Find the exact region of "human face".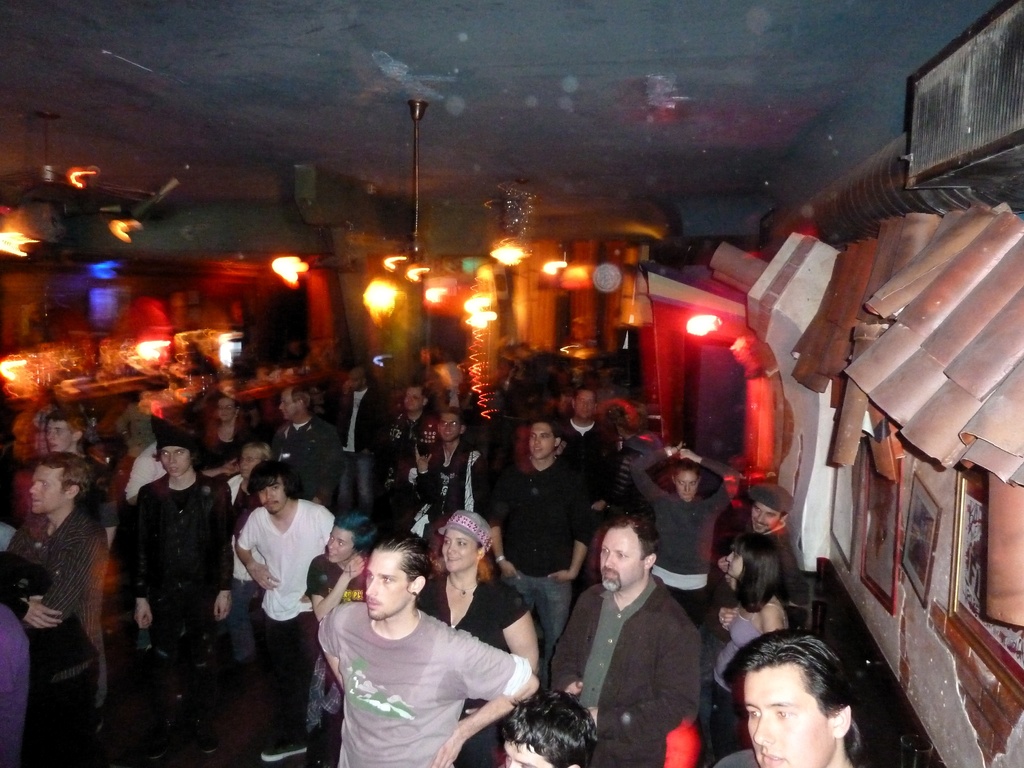
Exact region: box=[575, 394, 598, 419].
